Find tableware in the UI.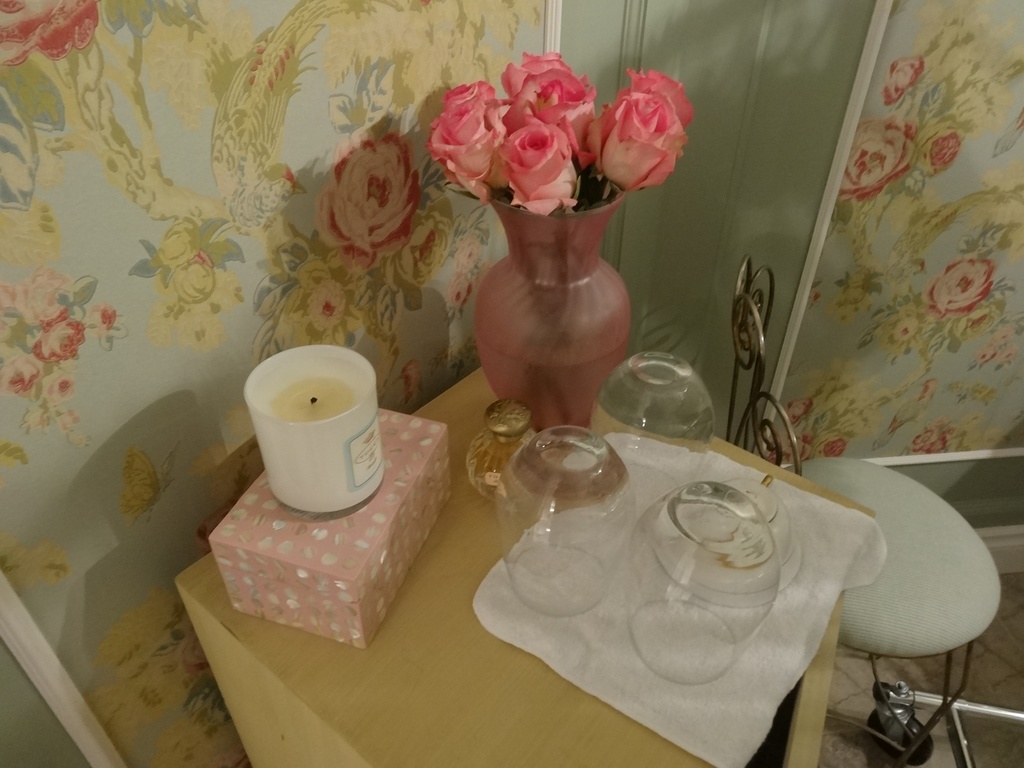
UI element at bbox(499, 428, 648, 630).
